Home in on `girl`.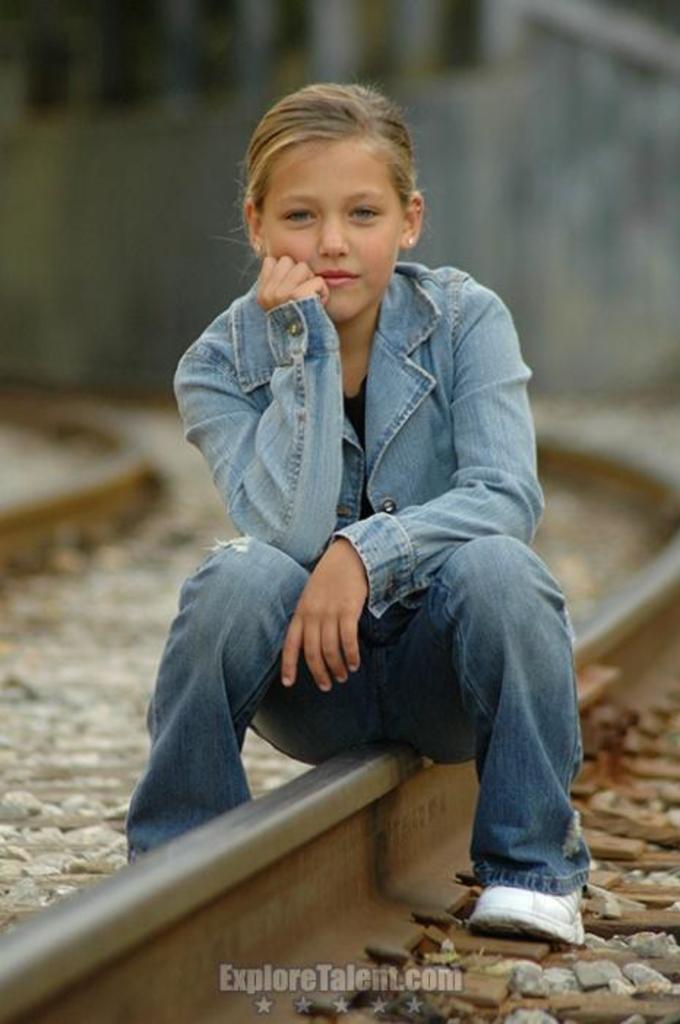
Homed in at [126,76,598,958].
